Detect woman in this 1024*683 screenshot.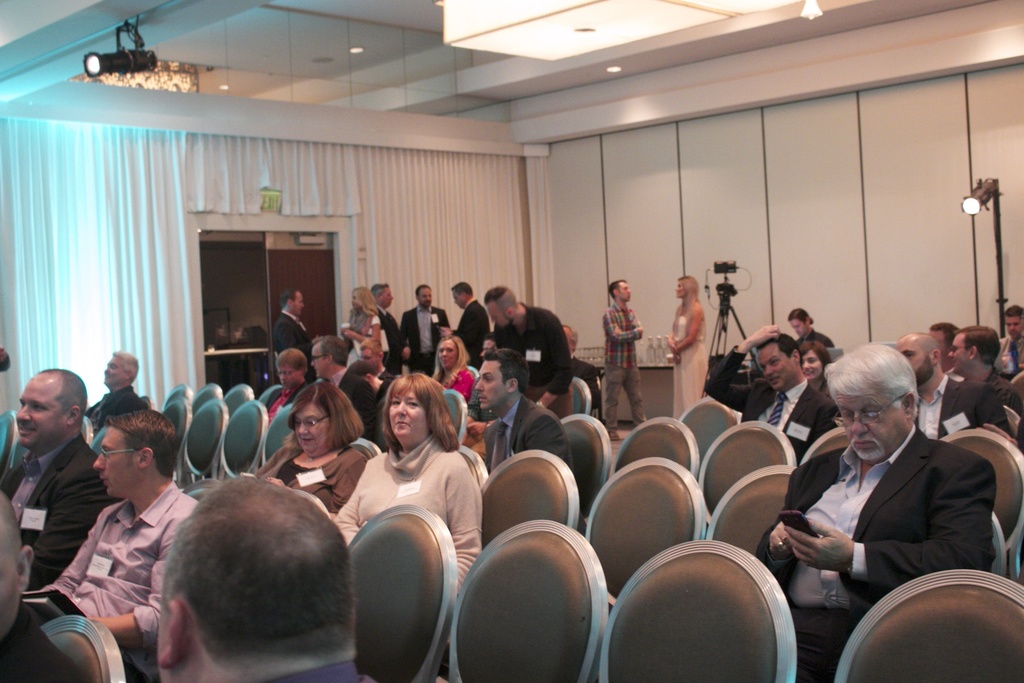
Detection: box=[250, 352, 304, 425].
